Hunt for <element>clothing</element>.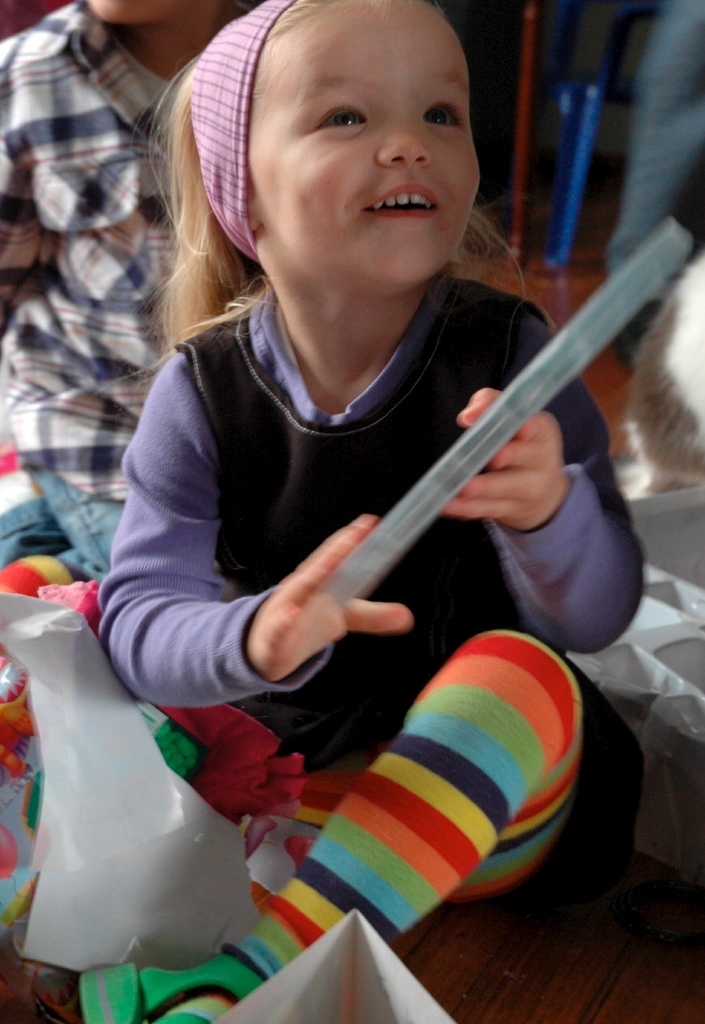
Hunted down at (x1=102, y1=268, x2=643, y2=773).
